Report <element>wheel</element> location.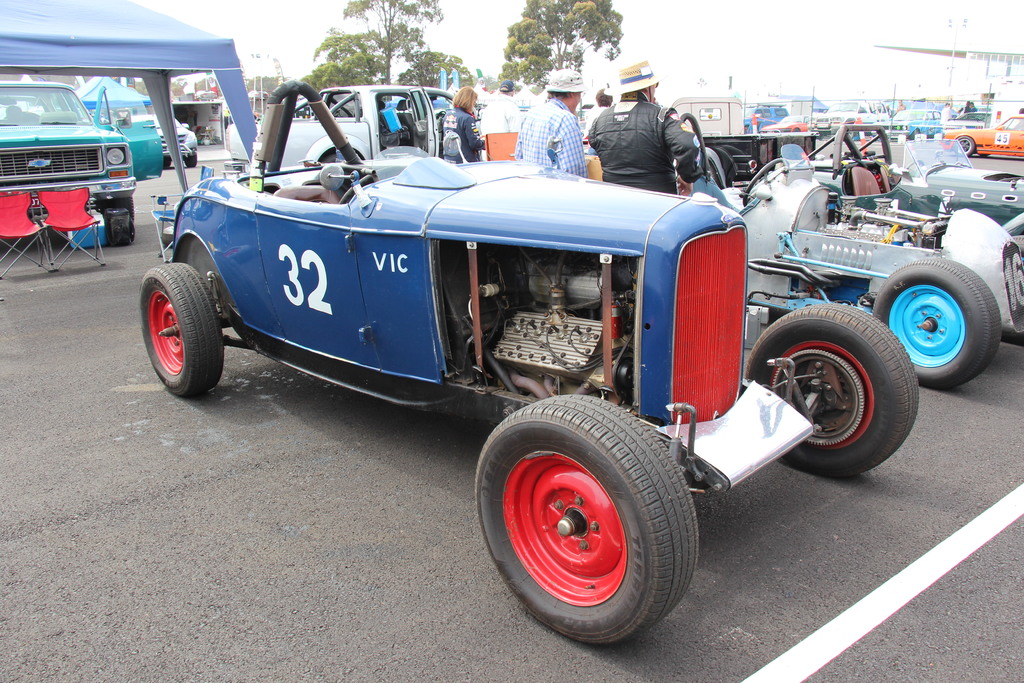
Report: region(749, 297, 916, 477).
